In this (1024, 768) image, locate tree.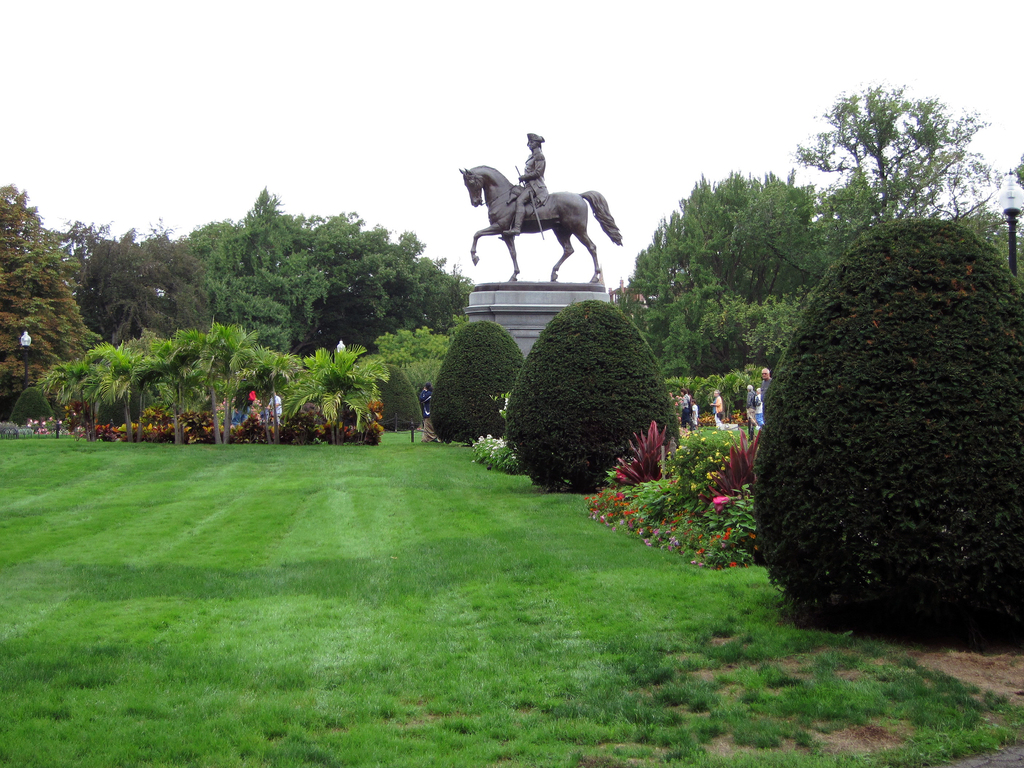
Bounding box: BBox(77, 214, 218, 345).
